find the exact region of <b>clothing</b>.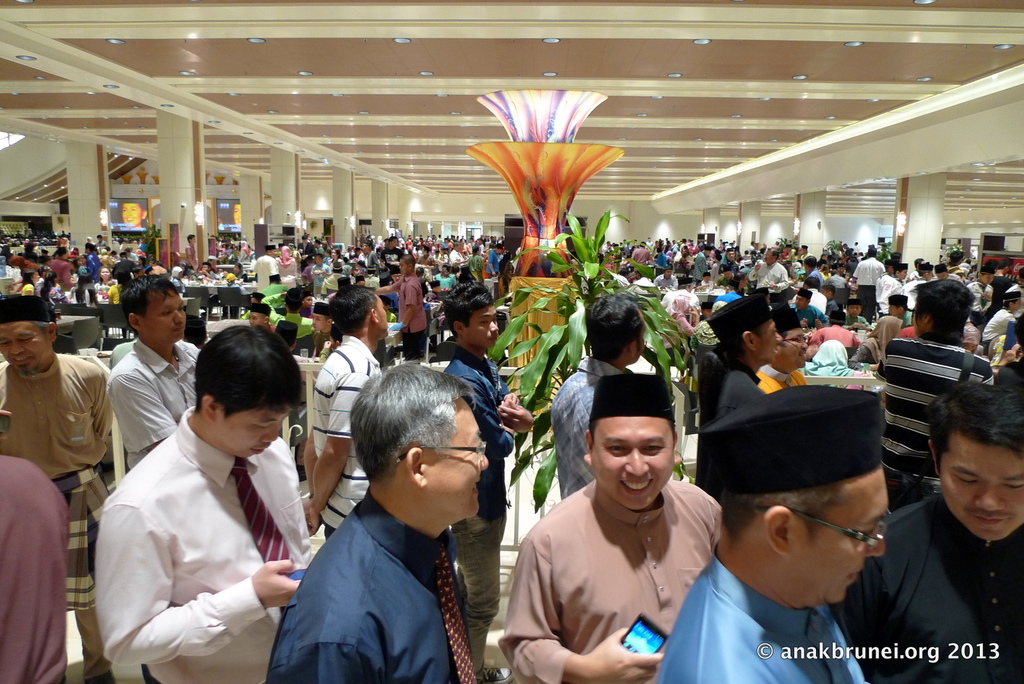
Exact region: bbox=(113, 256, 135, 279).
